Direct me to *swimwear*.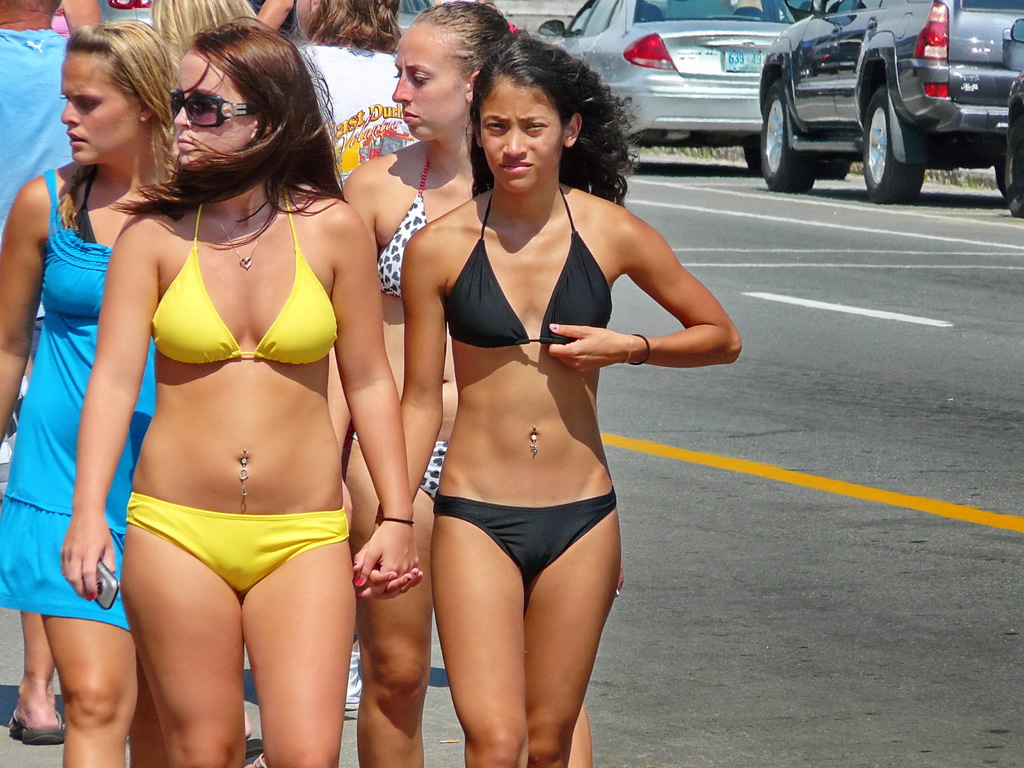
Direction: (x1=152, y1=191, x2=344, y2=365).
